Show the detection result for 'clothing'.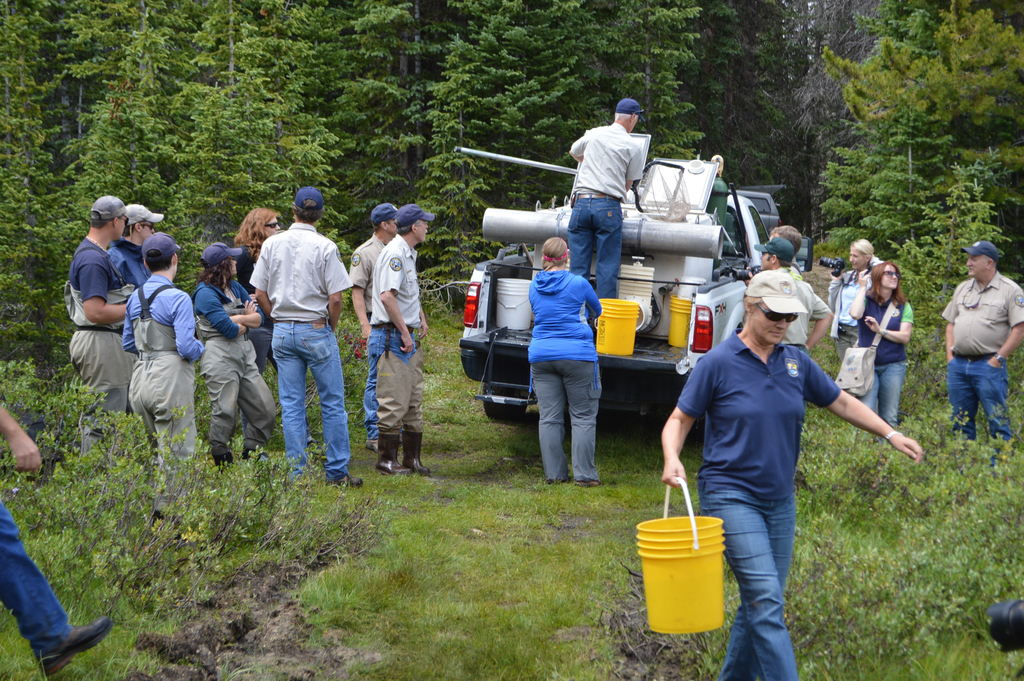
[left=256, top=227, right=356, bottom=481].
